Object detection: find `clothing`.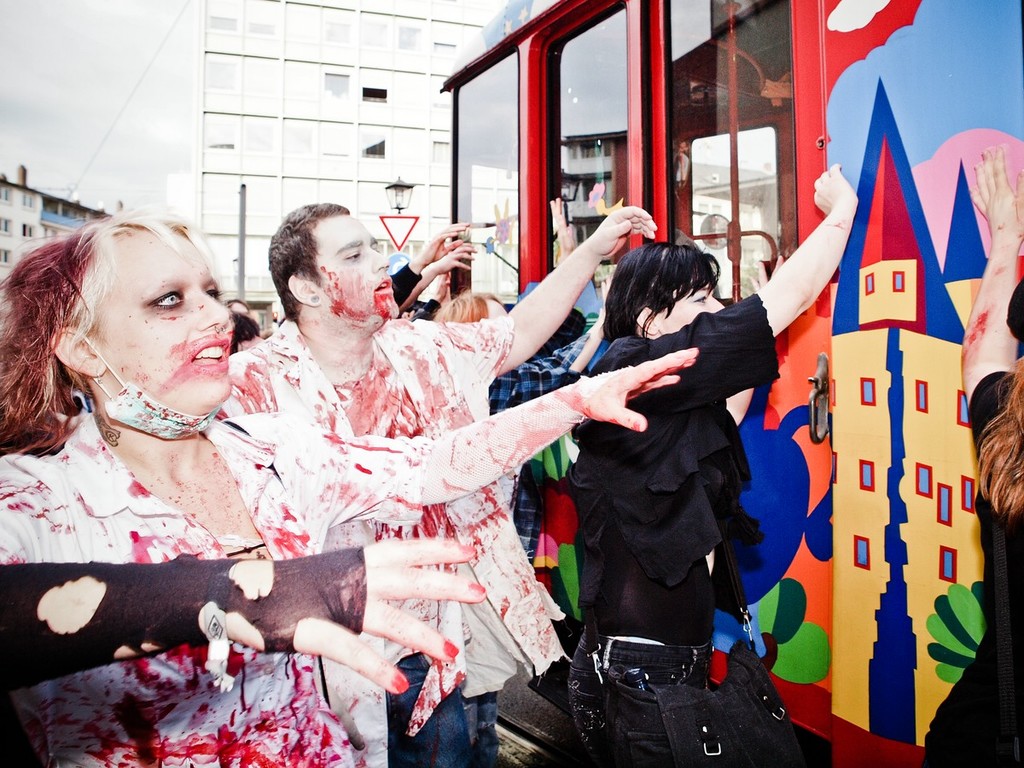
<box>917,368,1023,767</box>.
